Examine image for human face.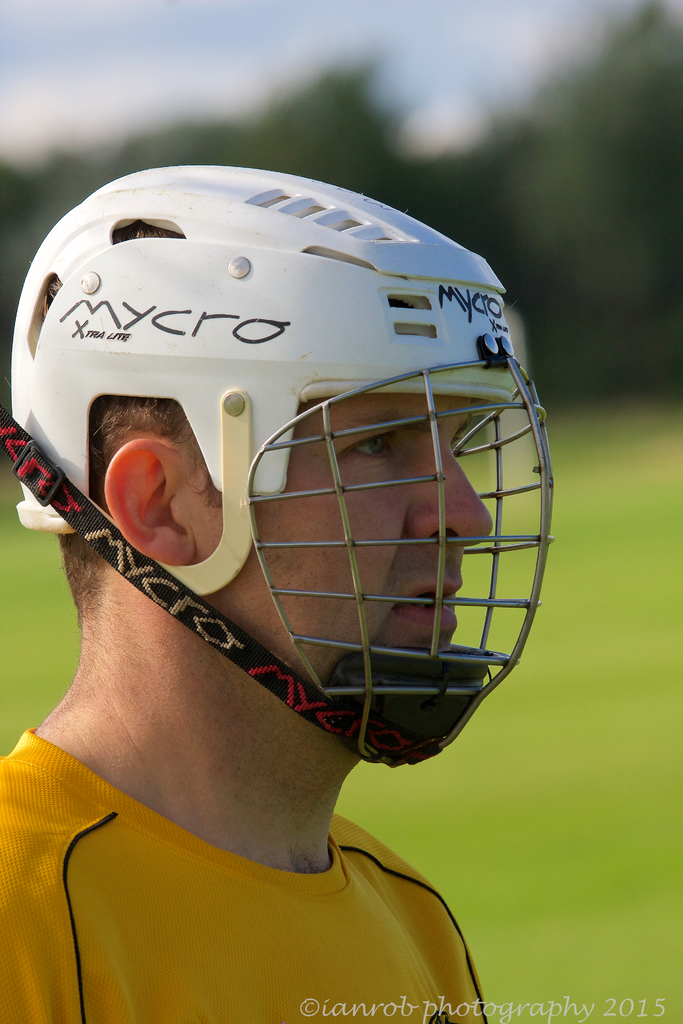
Examination result: x1=200, y1=397, x2=487, y2=678.
